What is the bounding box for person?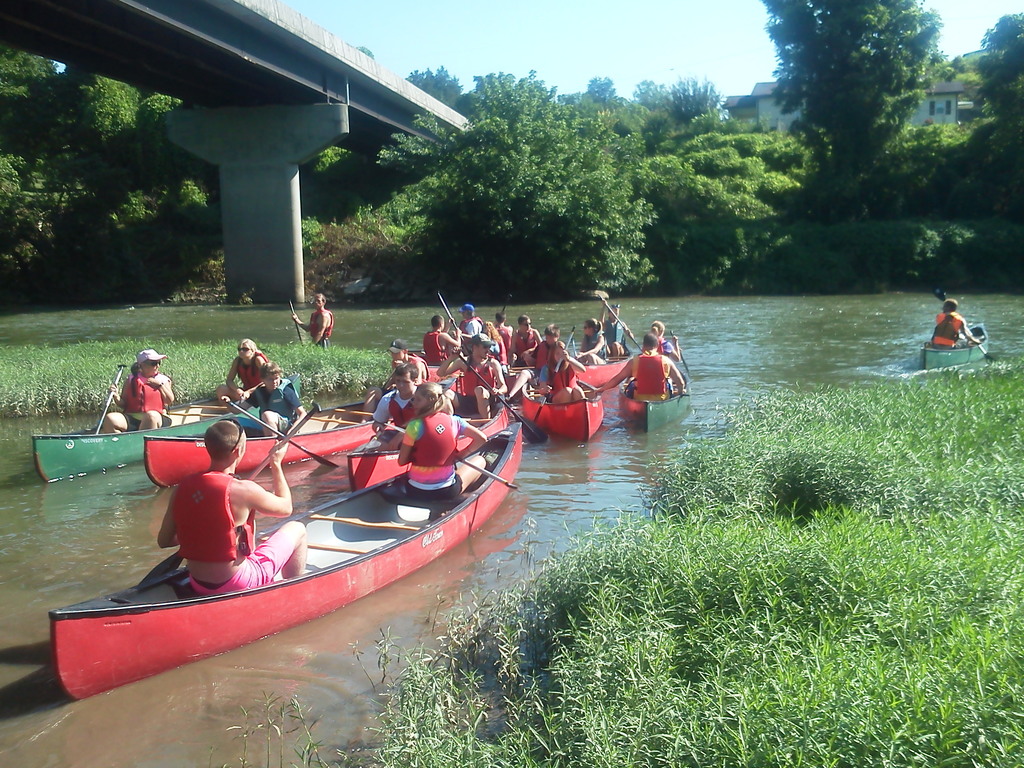
left=221, top=360, right=307, bottom=436.
